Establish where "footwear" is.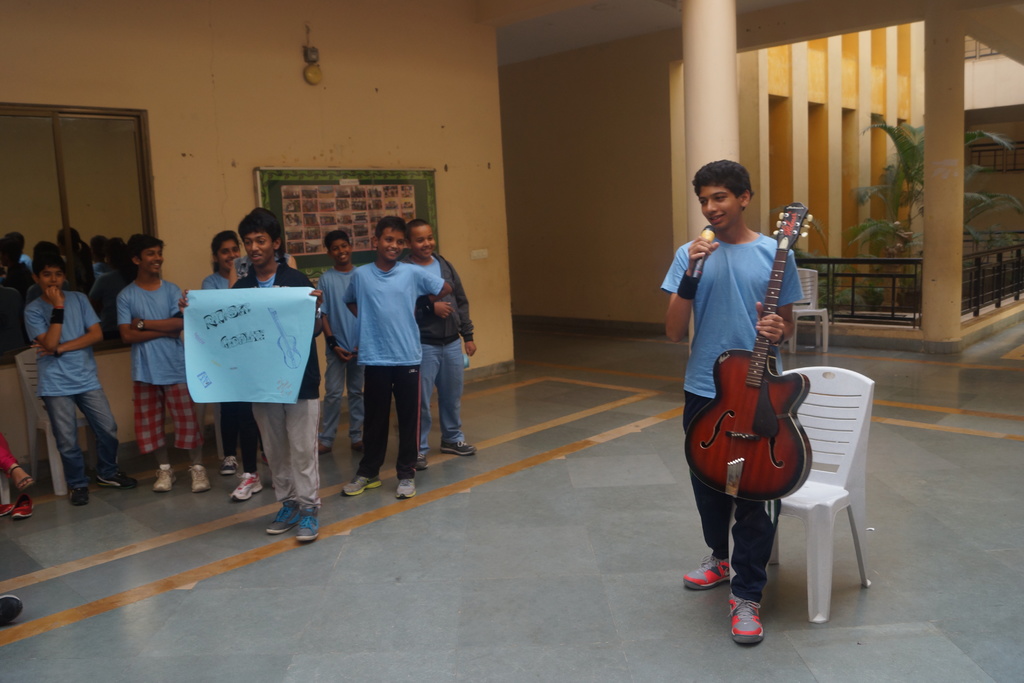
Established at rect(221, 457, 237, 477).
